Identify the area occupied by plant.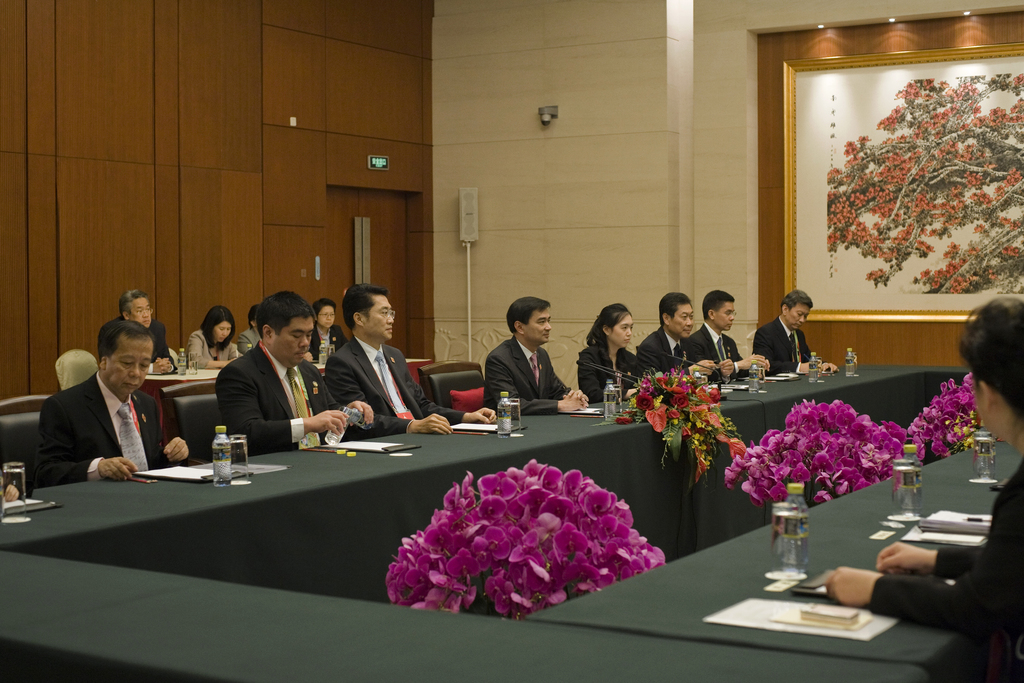
Area: box=[724, 391, 907, 520].
